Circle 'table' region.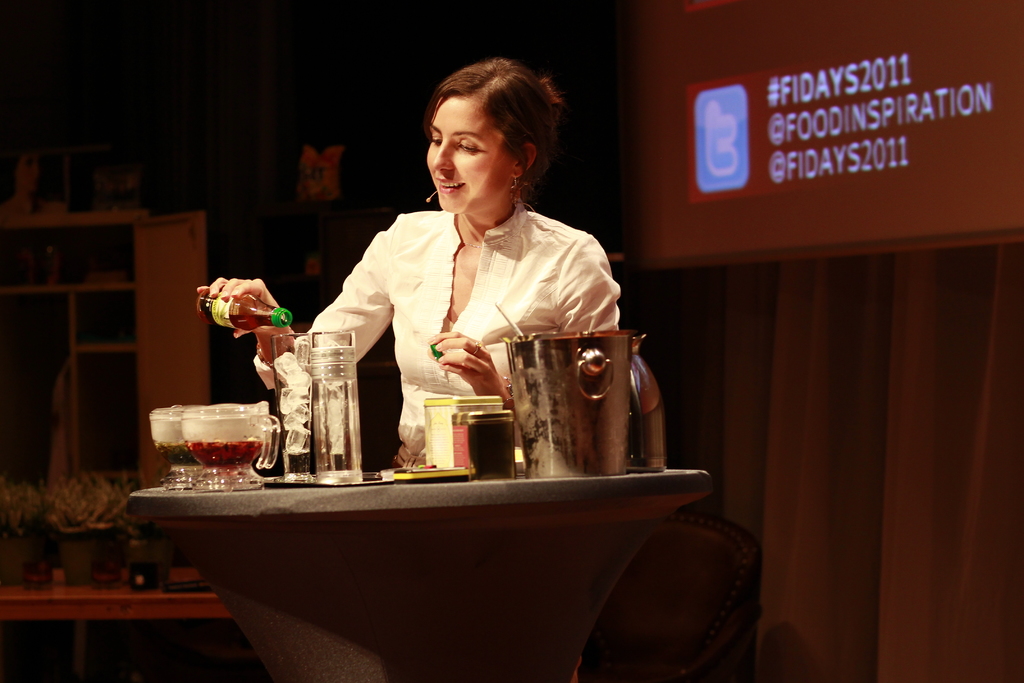
Region: <region>38, 428, 742, 676</region>.
